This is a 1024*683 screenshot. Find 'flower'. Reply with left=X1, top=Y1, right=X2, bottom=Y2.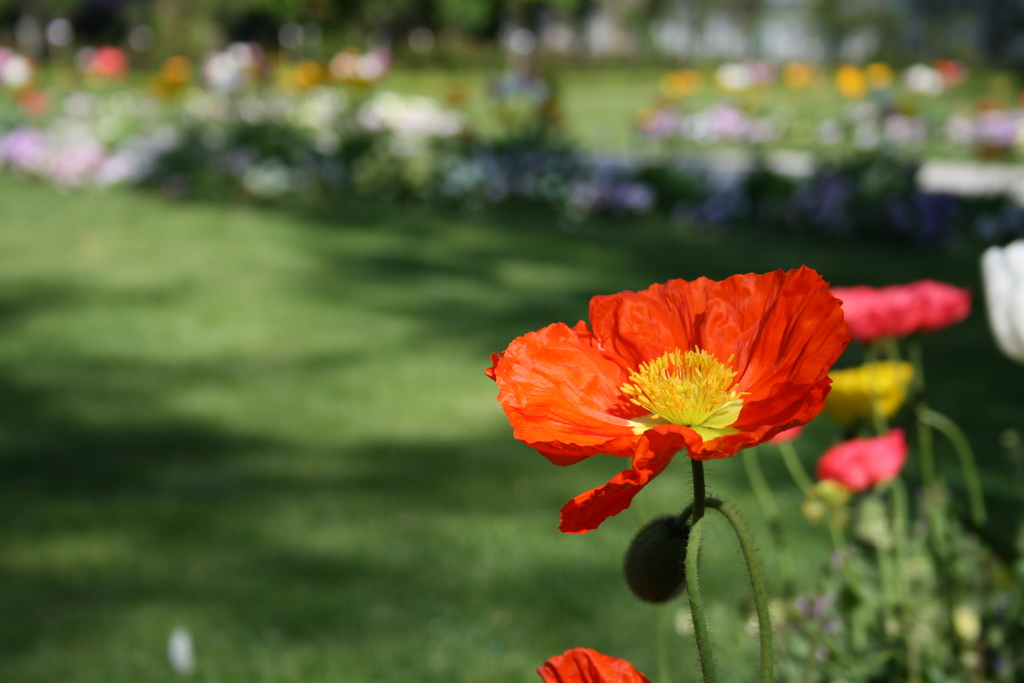
left=543, top=15, right=577, bottom=55.
